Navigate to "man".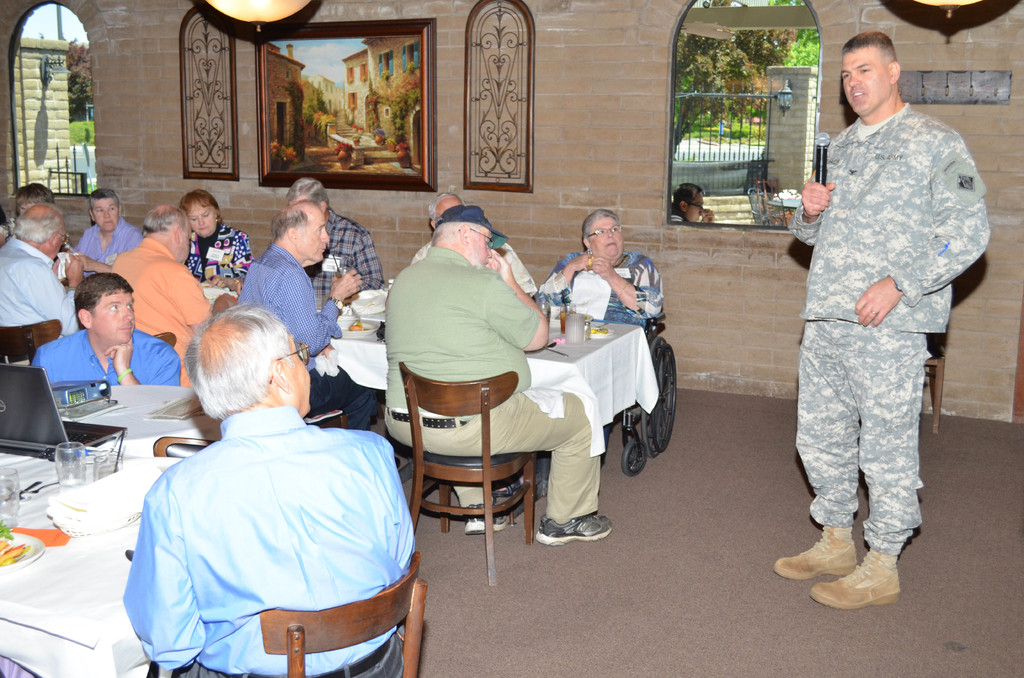
Navigation target: x1=772 y1=32 x2=989 y2=611.
